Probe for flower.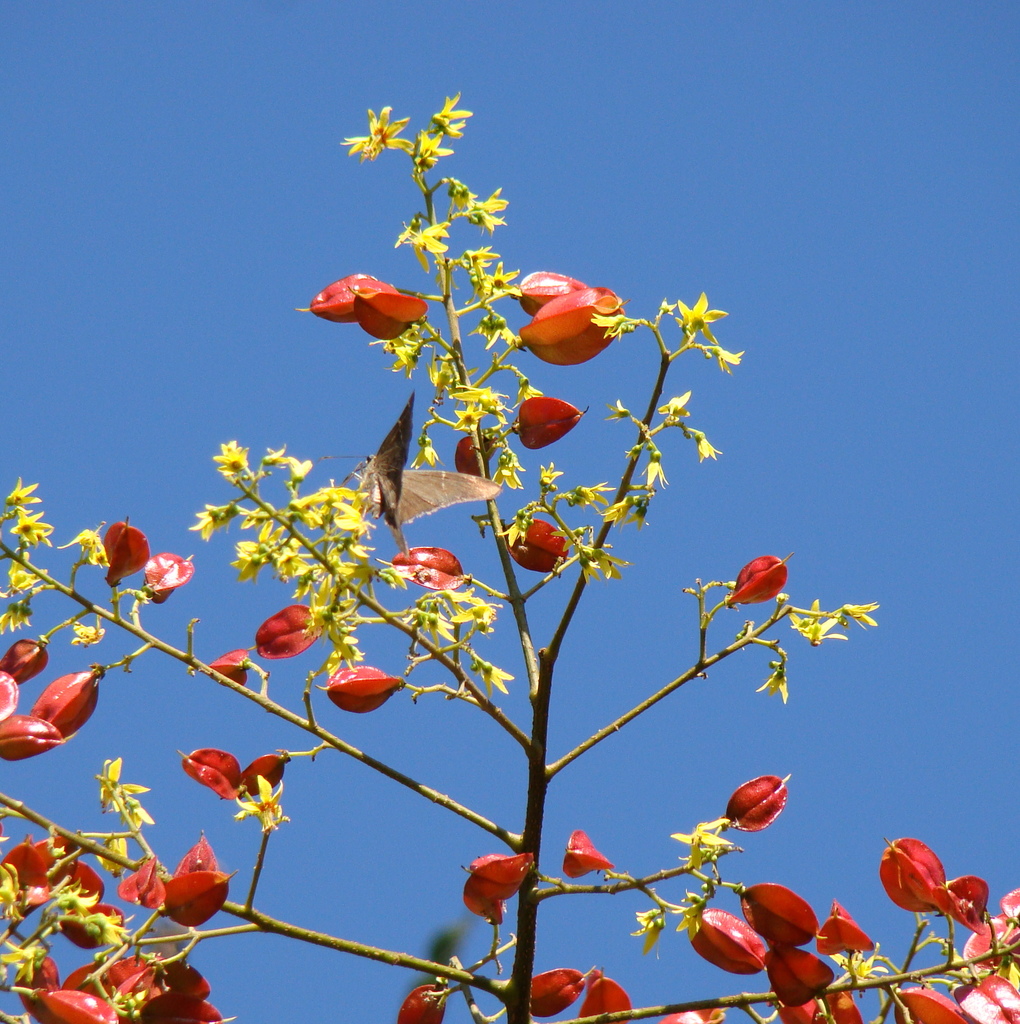
Probe result: [left=506, top=514, right=567, bottom=568].
